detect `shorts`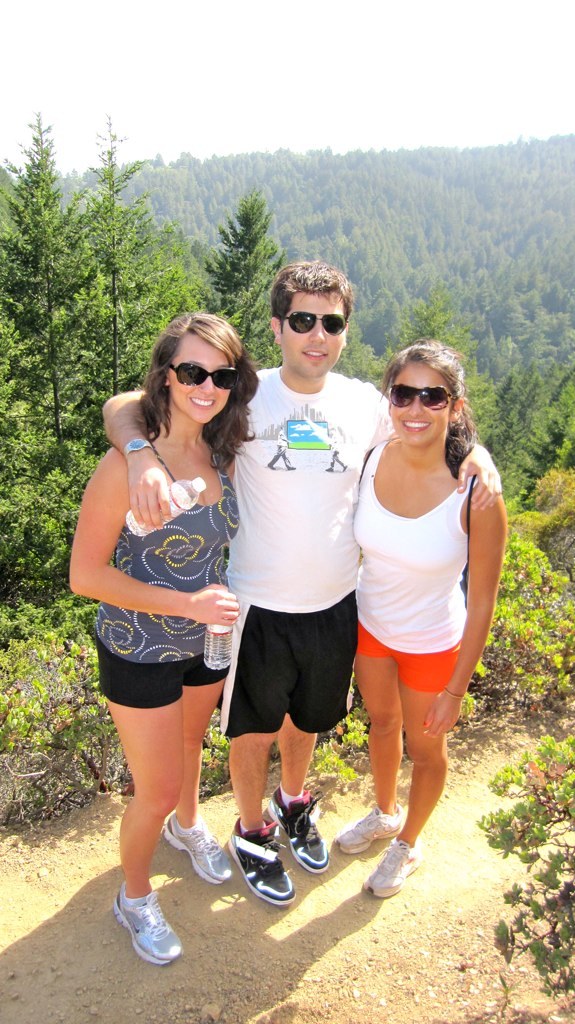
left=354, top=623, right=475, bottom=689
